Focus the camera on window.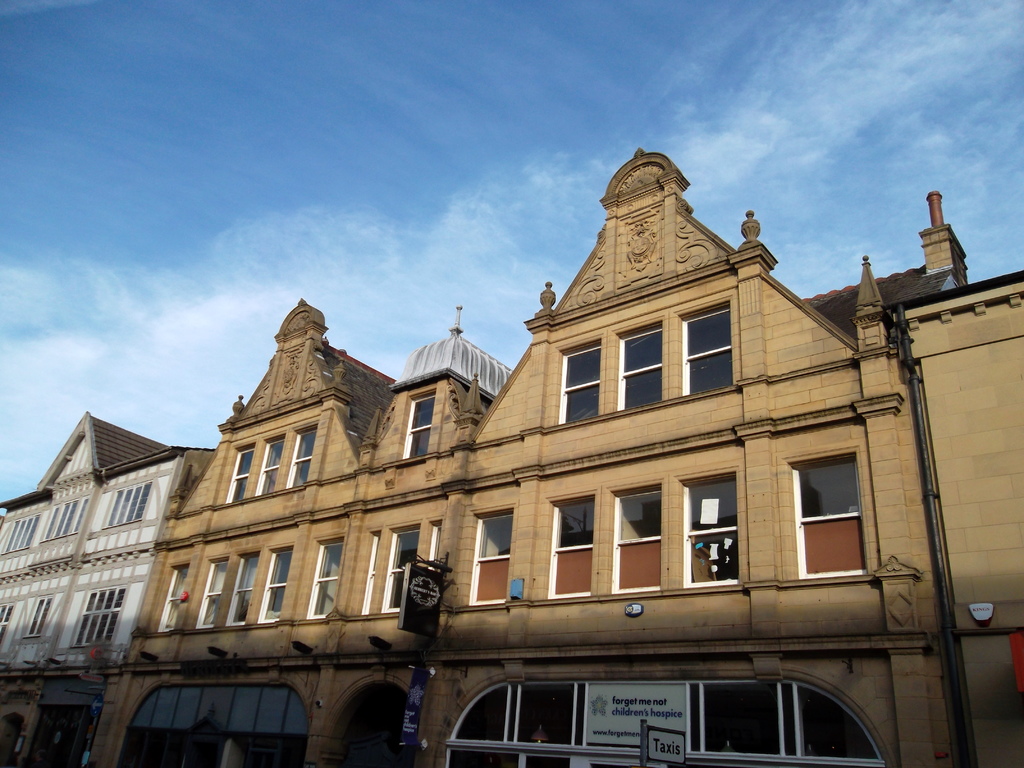
Focus region: region(0, 602, 15, 658).
